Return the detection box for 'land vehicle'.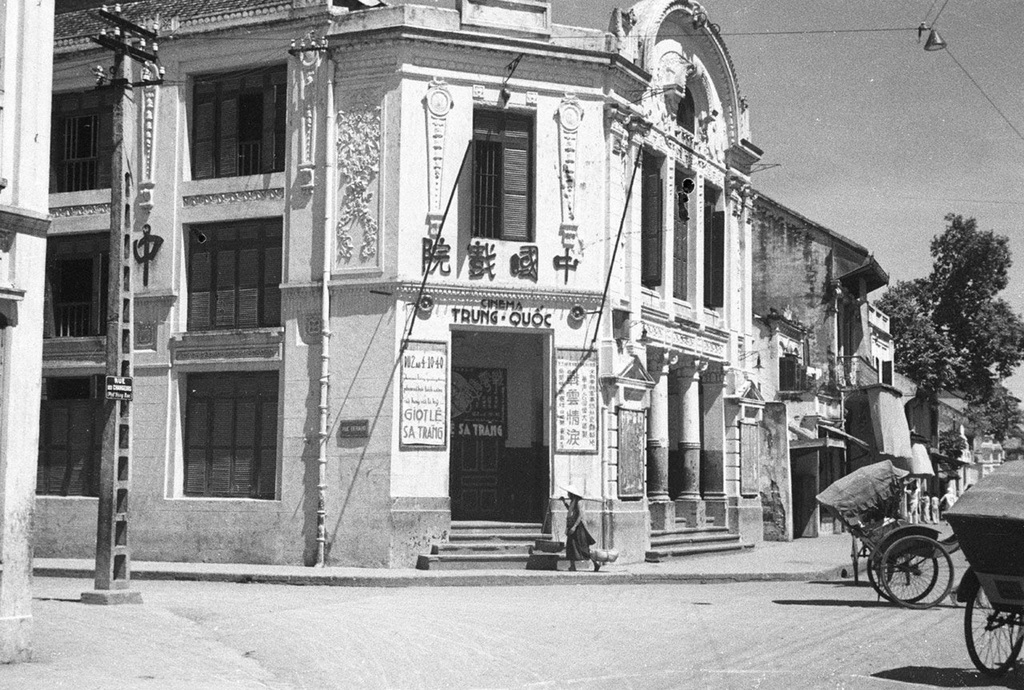
(801, 469, 953, 617).
